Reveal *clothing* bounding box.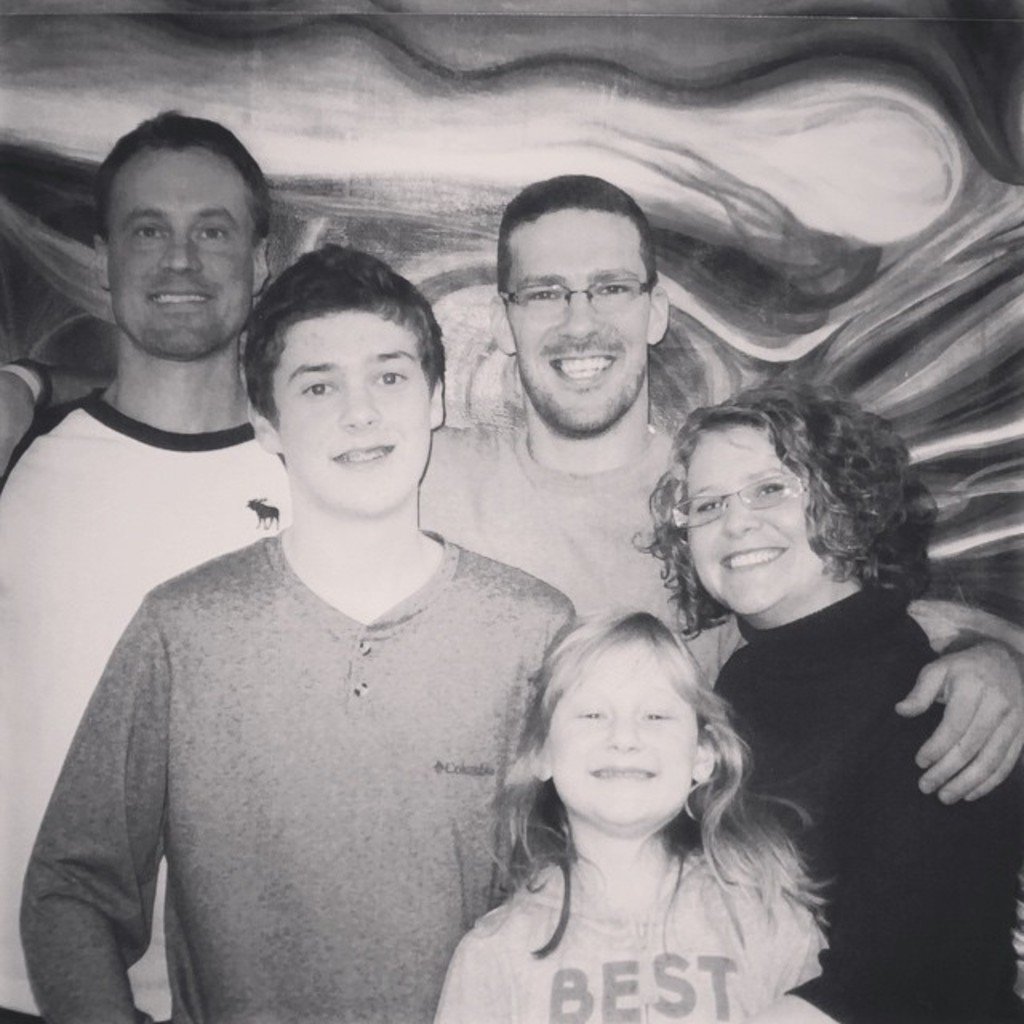
Revealed: 416, 406, 717, 635.
